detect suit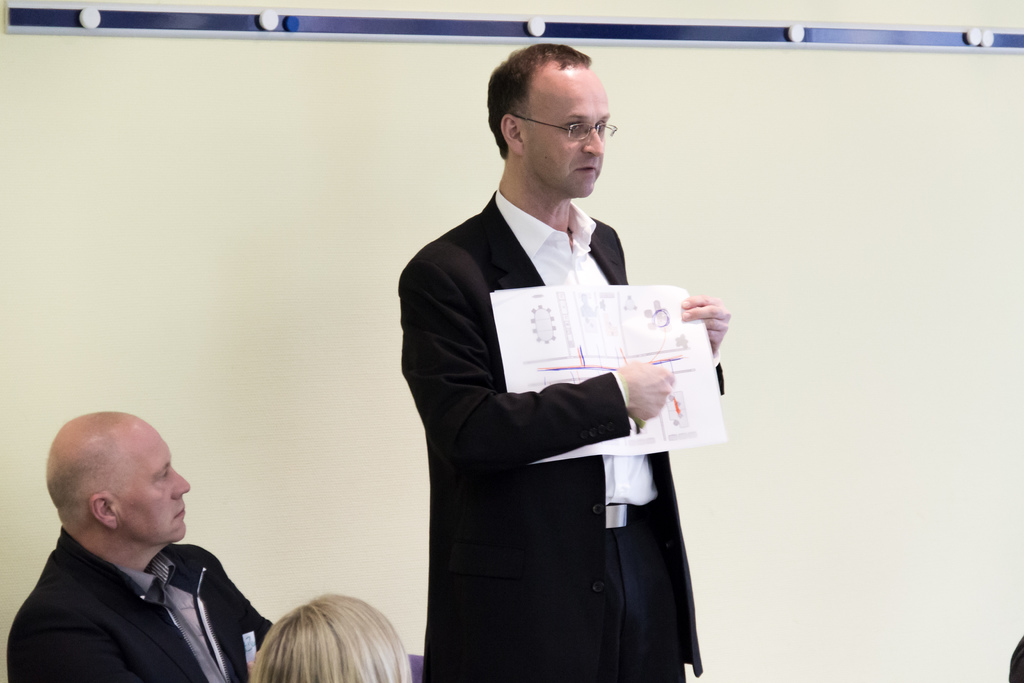
rect(381, 118, 728, 668)
